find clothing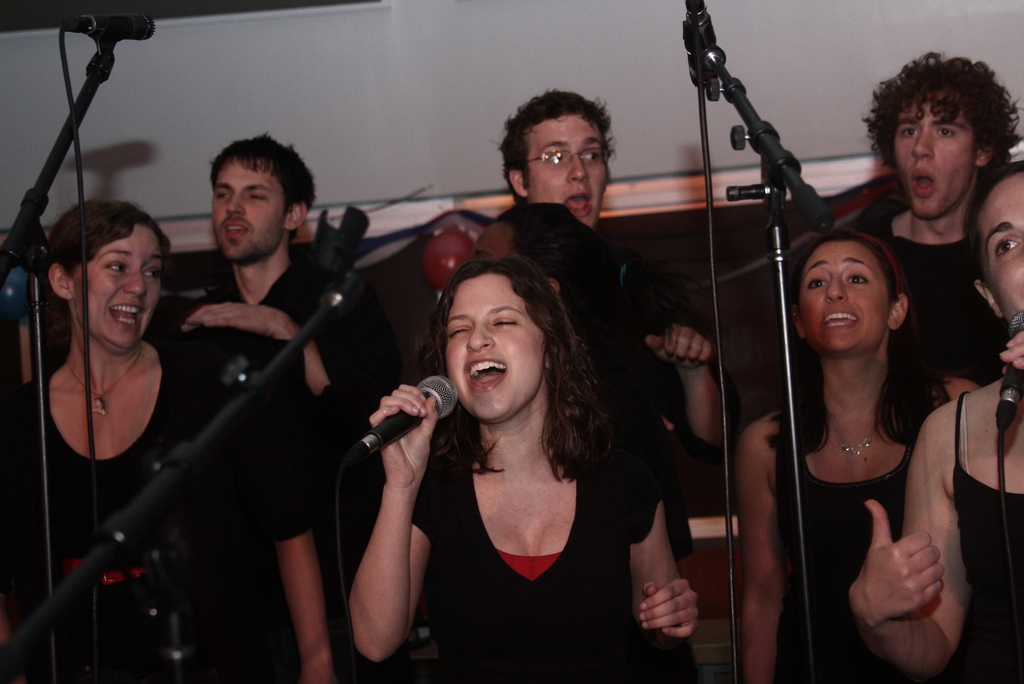
pyautogui.locateOnScreen(404, 353, 675, 672)
